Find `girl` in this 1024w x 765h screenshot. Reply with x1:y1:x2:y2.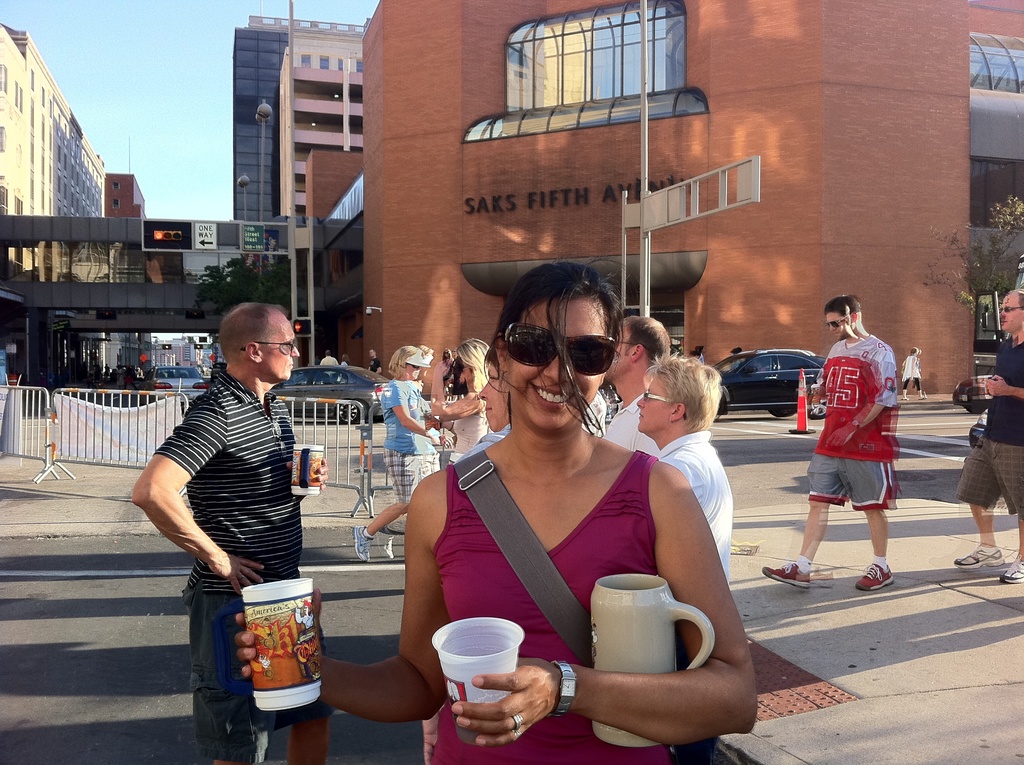
426:337:486:467.
